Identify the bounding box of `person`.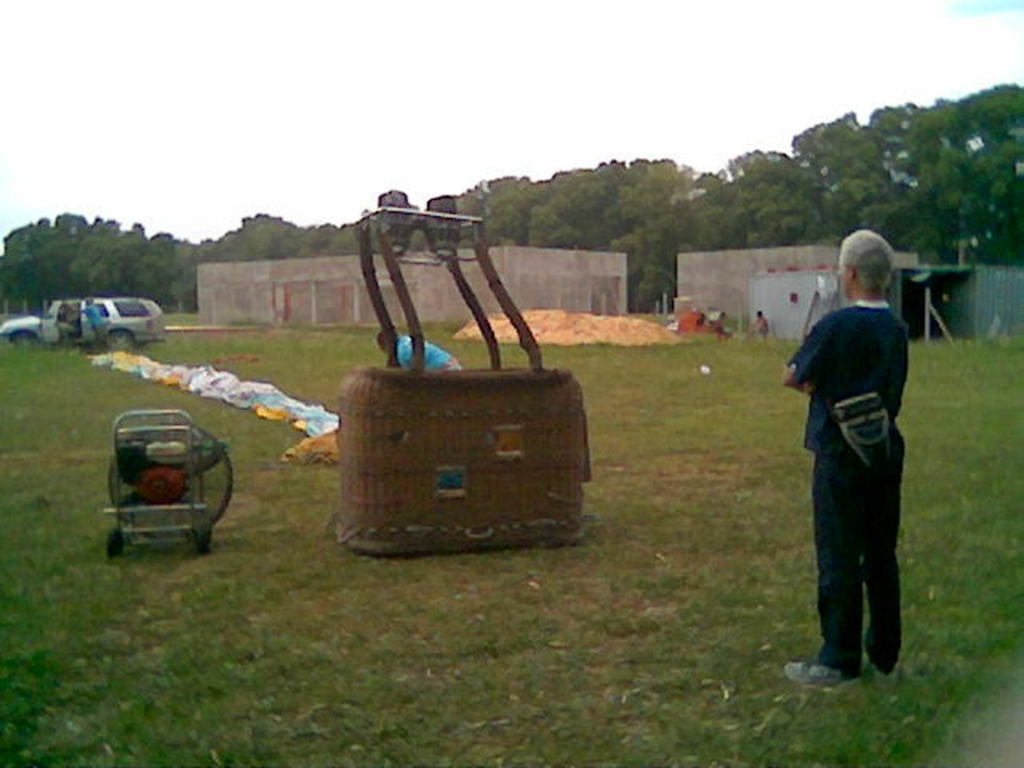
(x1=58, y1=301, x2=85, y2=339).
